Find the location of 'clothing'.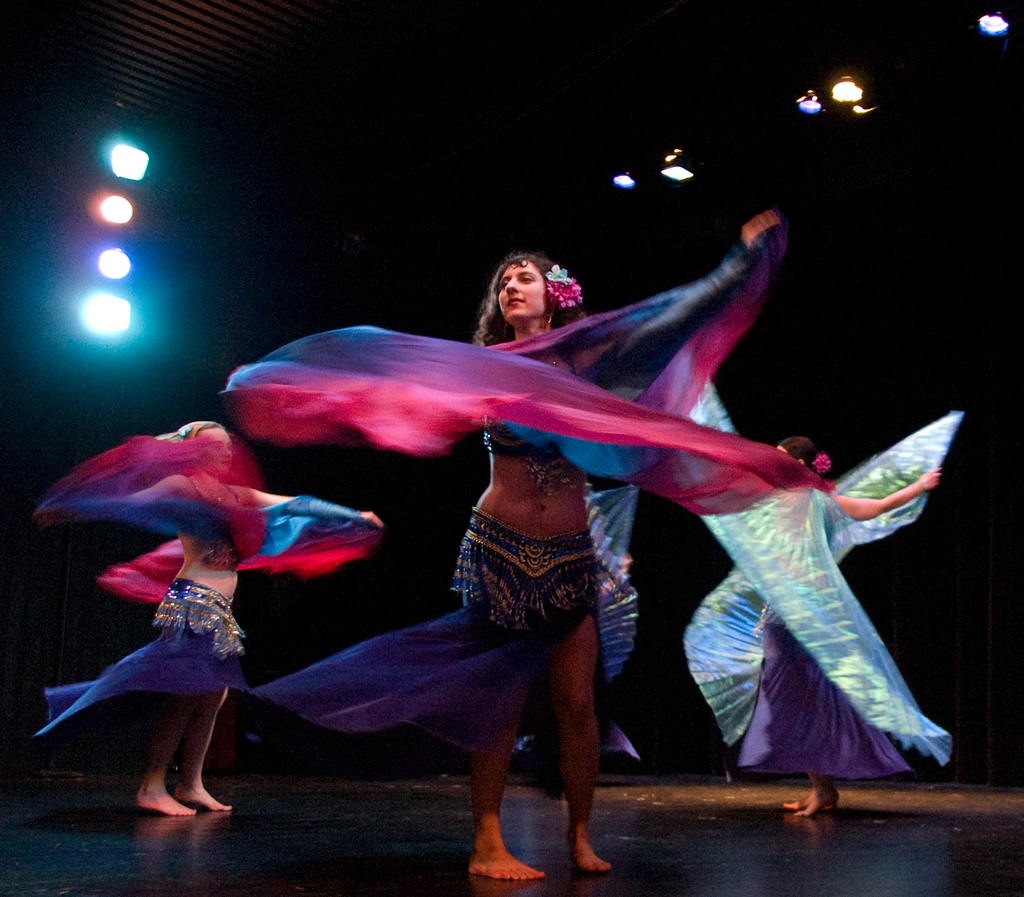
Location: 451,506,603,635.
